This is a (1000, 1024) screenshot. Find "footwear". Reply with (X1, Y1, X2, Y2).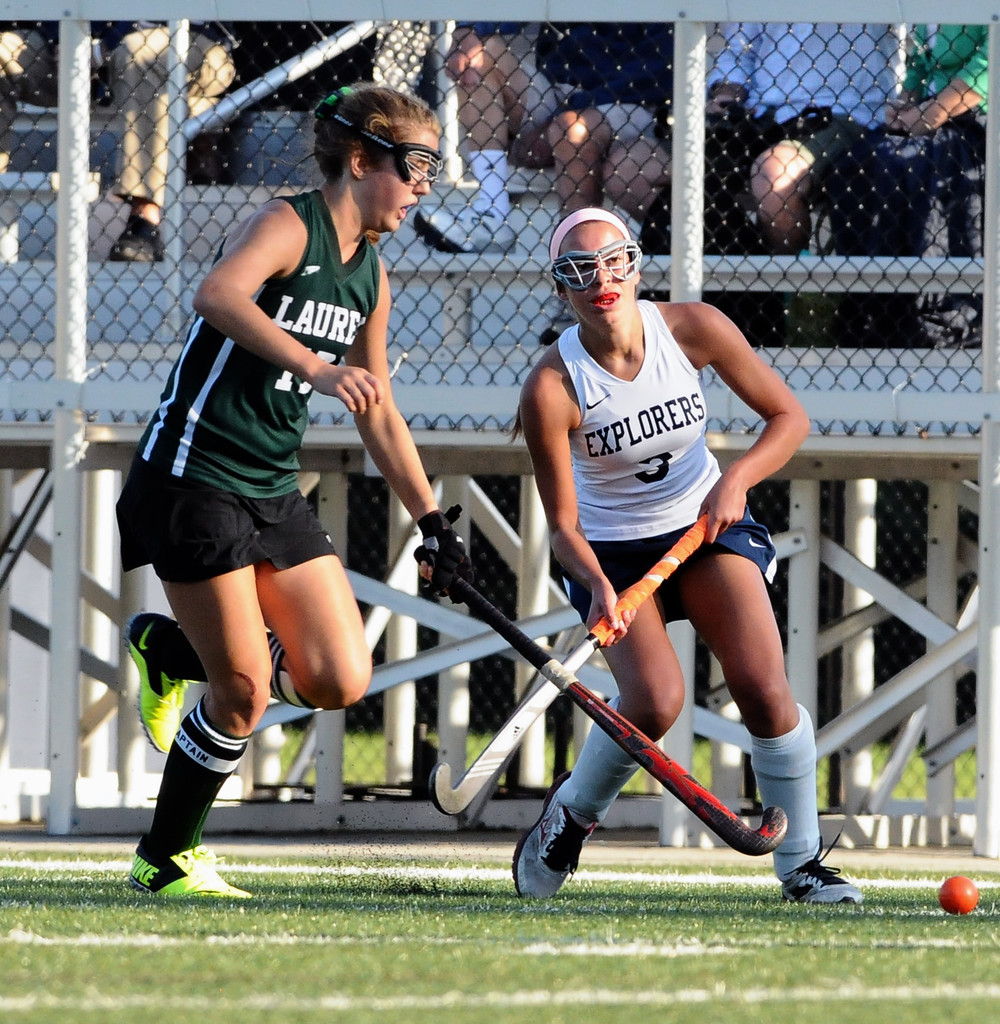
(524, 804, 619, 902).
